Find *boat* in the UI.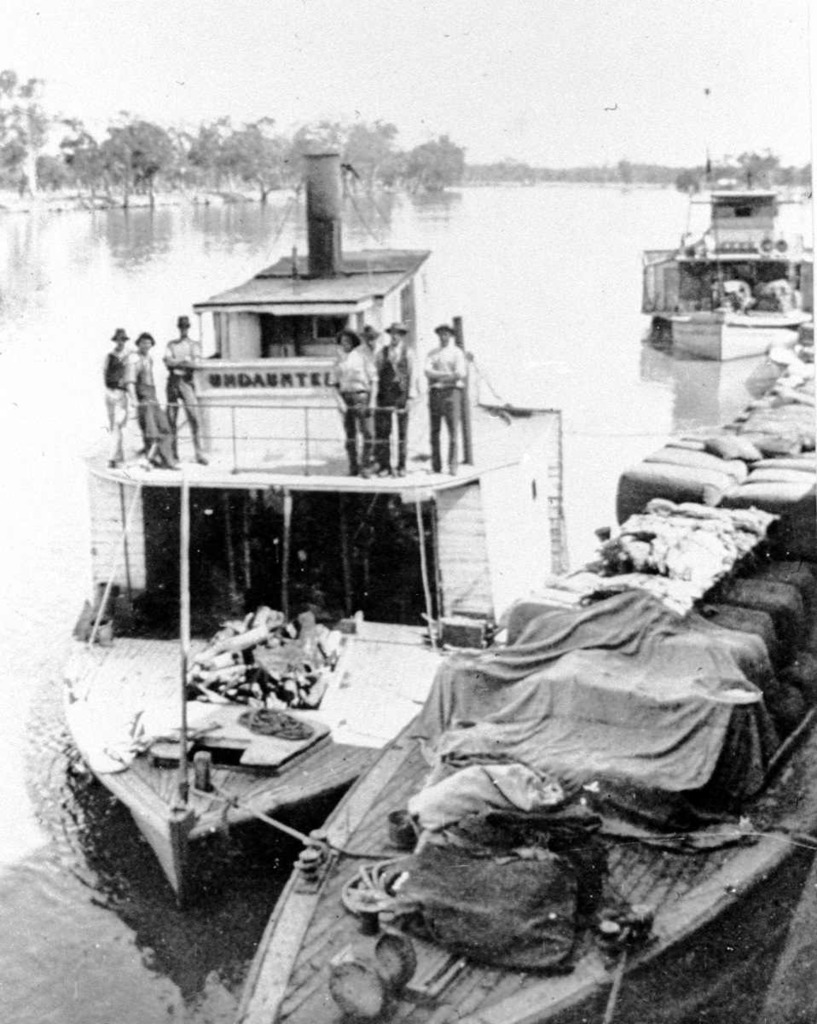
UI element at region(43, 73, 653, 1004).
